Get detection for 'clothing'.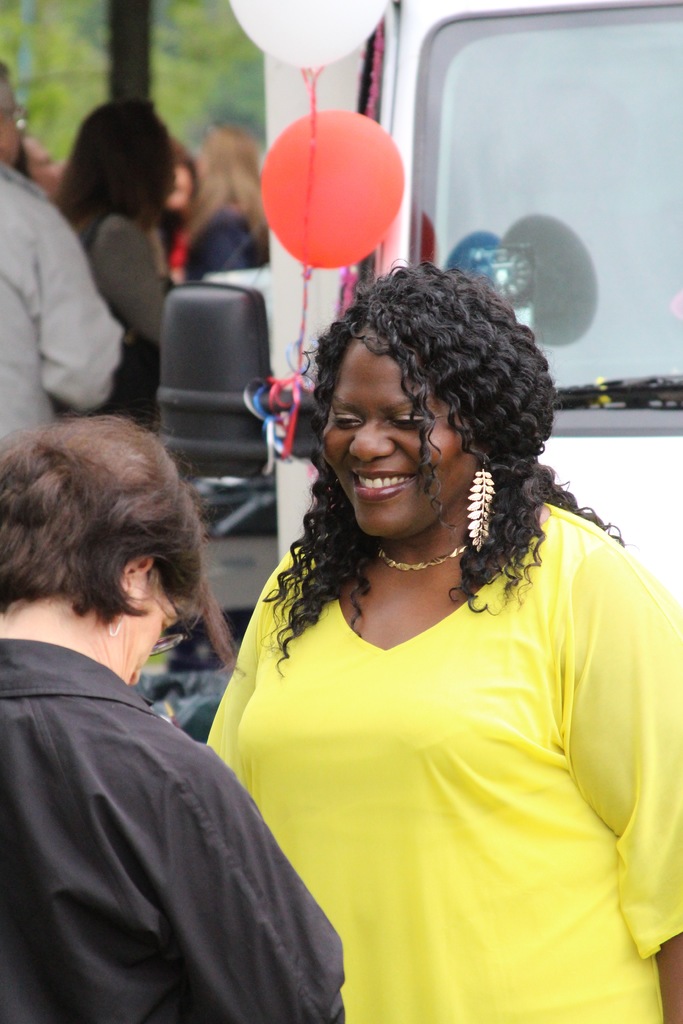
Detection: [0,641,349,1023].
